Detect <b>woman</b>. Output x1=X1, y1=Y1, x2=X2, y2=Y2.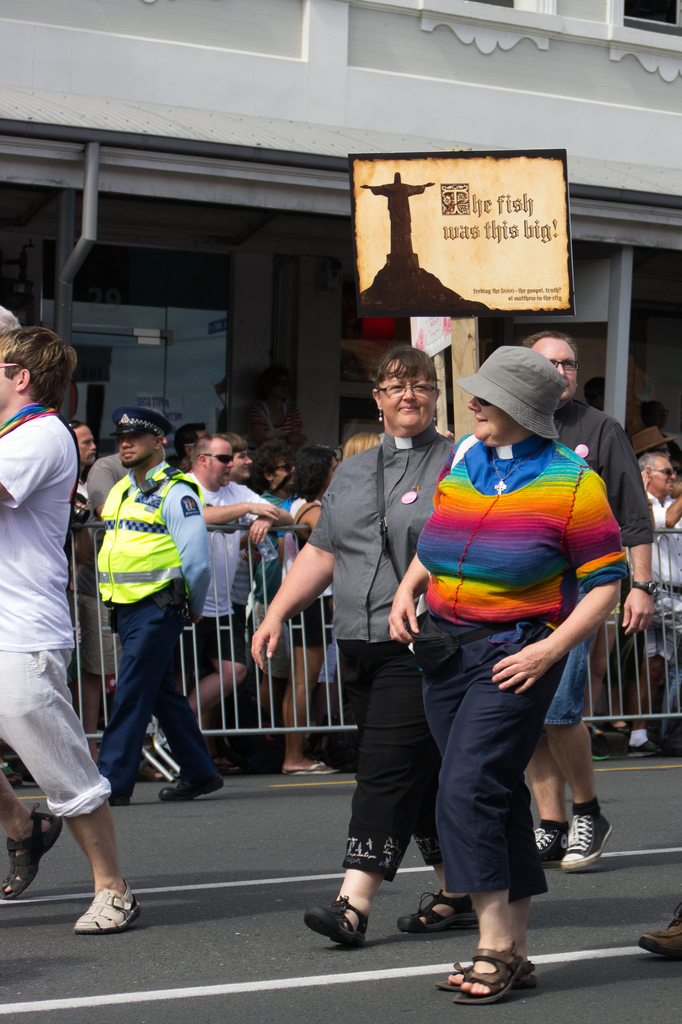
x1=390, y1=353, x2=626, y2=979.
